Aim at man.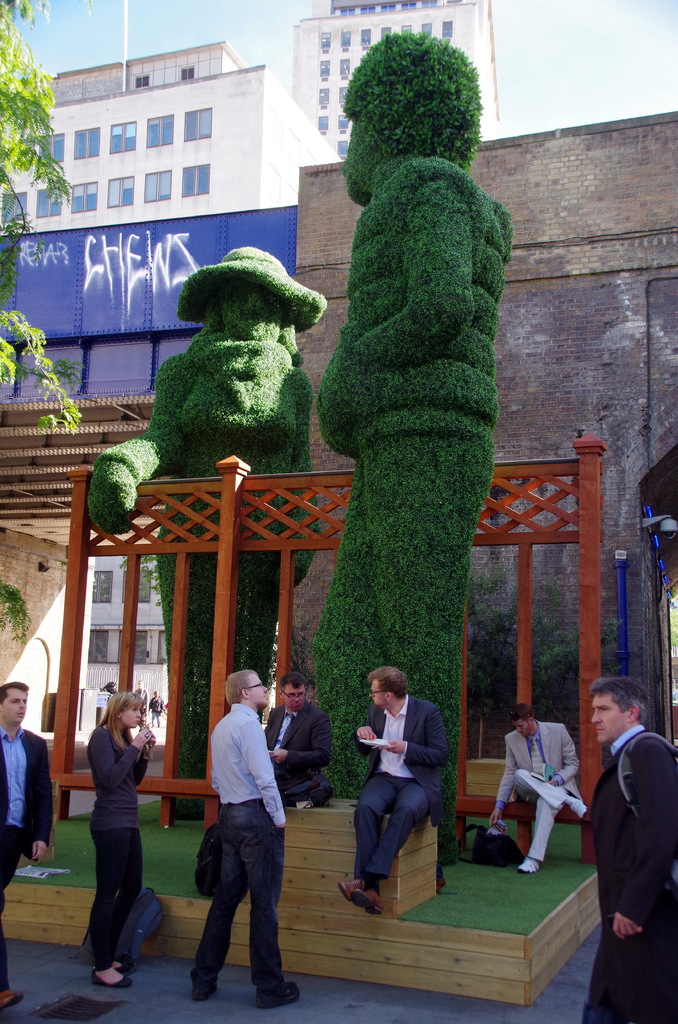
Aimed at {"x1": 575, "y1": 671, "x2": 674, "y2": 1023}.
